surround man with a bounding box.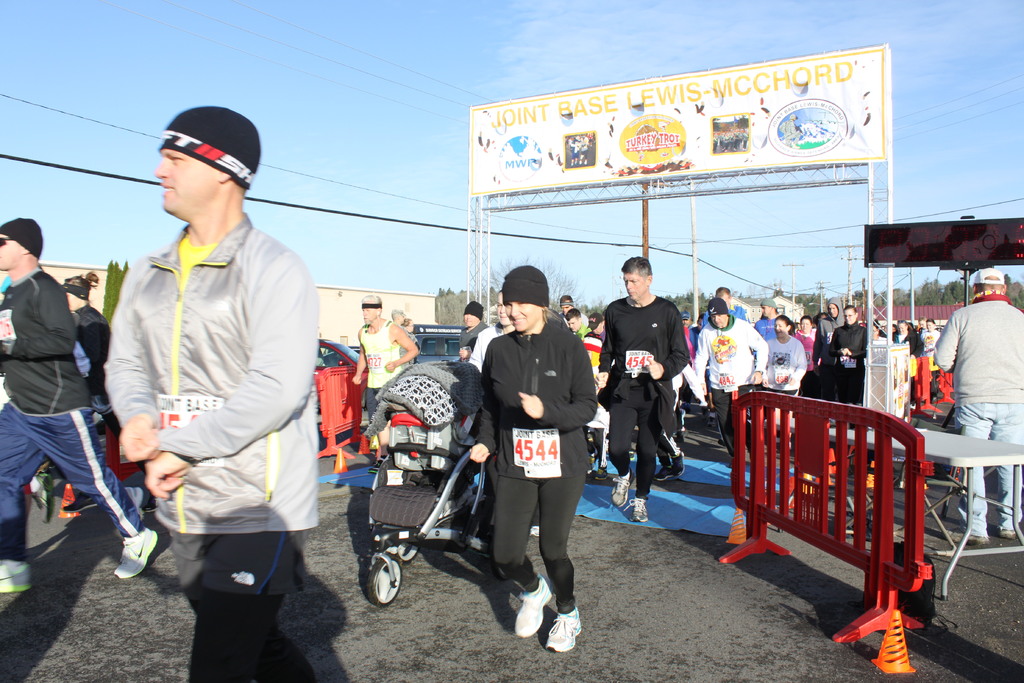
bbox=[811, 295, 847, 401].
